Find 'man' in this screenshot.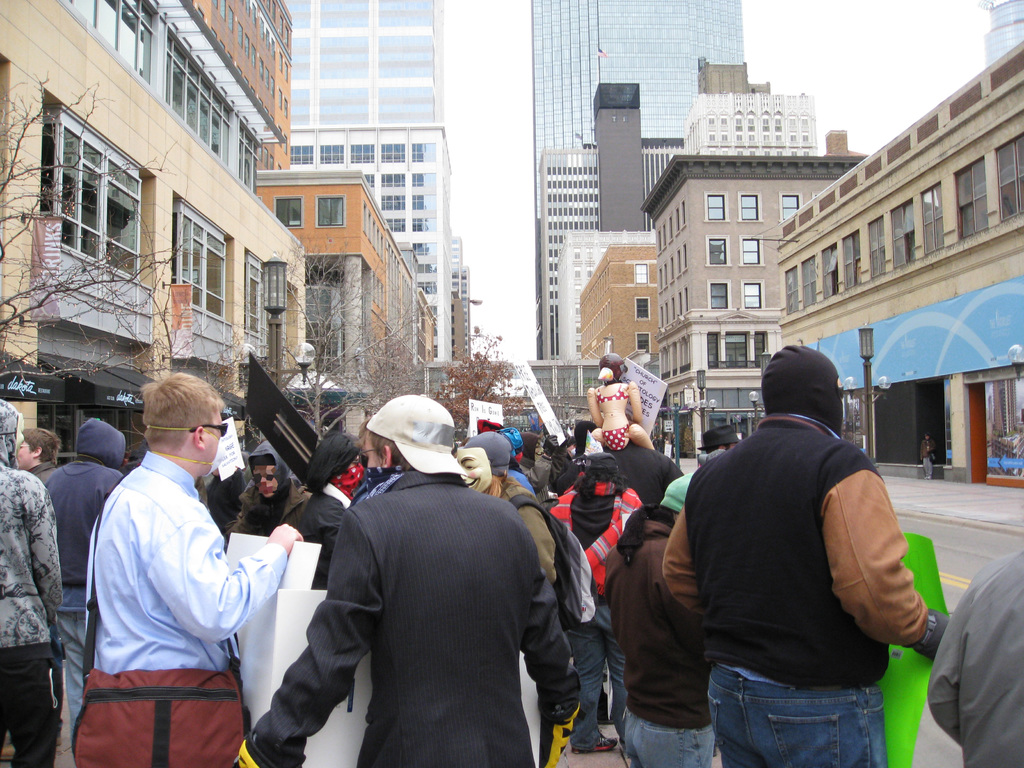
The bounding box for 'man' is region(662, 331, 930, 762).
